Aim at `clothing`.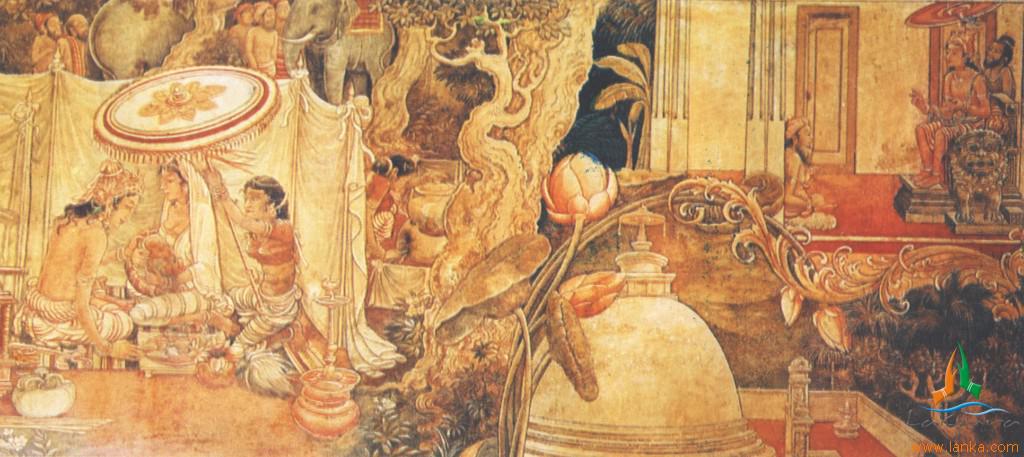
Aimed at select_region(245, 56, 277, 81).
